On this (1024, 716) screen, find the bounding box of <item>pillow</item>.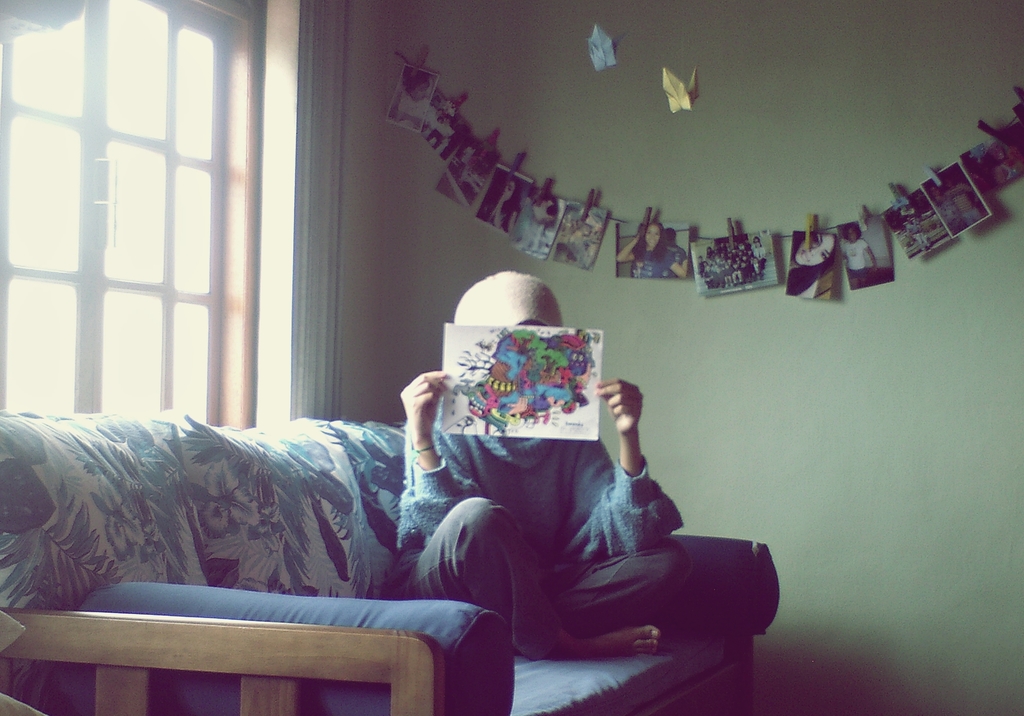
Bounding box: 0, 415, 218, 715.
